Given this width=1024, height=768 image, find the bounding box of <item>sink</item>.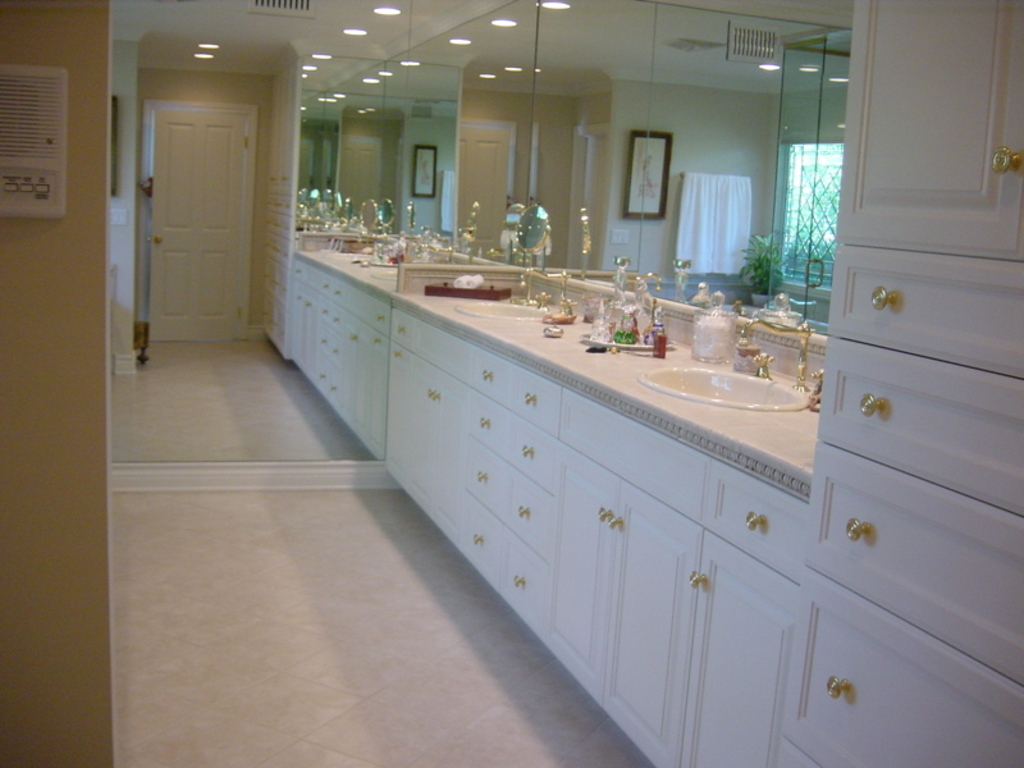
BBox(640, 302, 814, 413).
